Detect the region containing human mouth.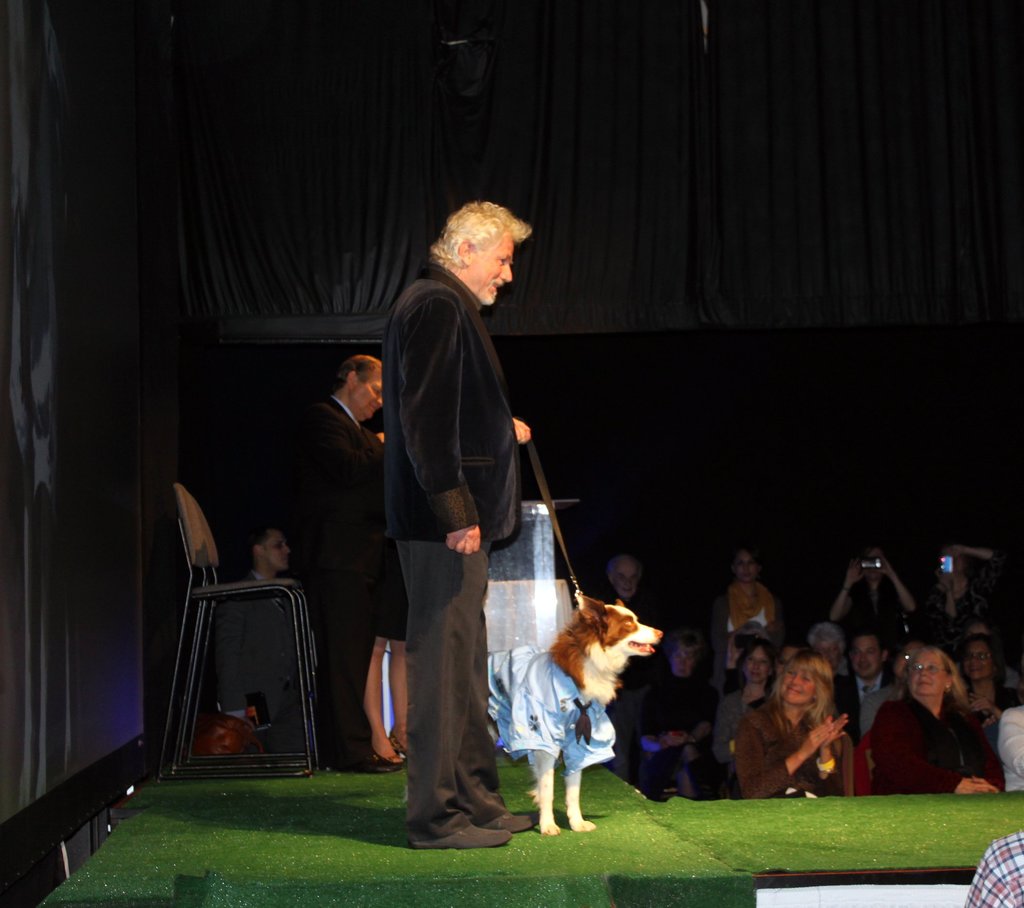
[x1=490, y1=277, x2=505, y2=298].
